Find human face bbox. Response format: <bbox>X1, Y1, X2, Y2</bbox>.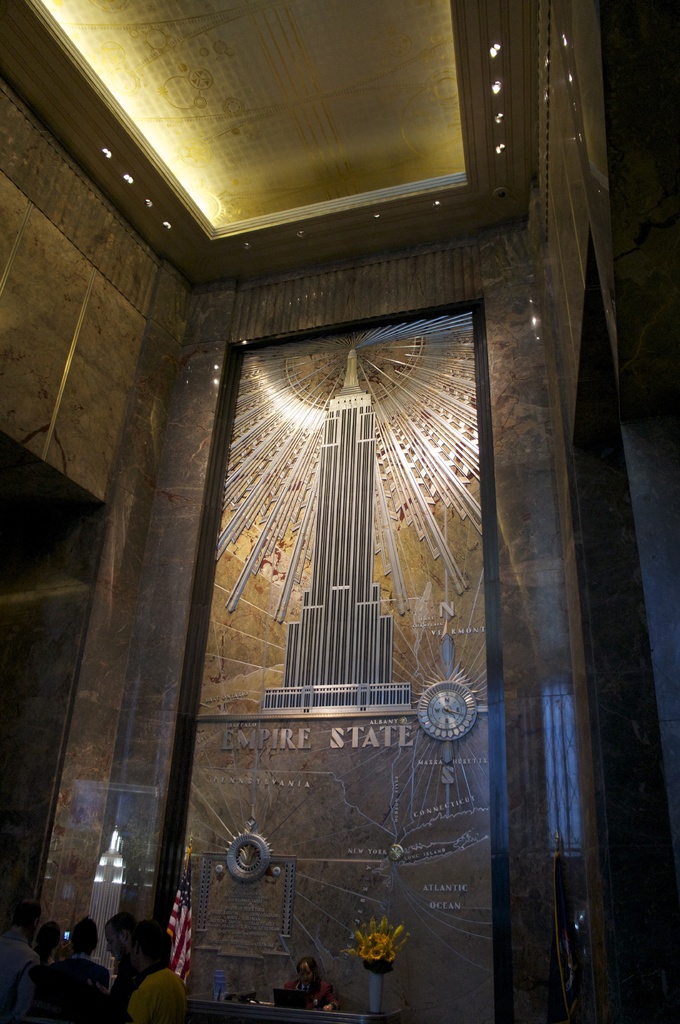
<bbox>300, 969, 310, 981</bbox>.
